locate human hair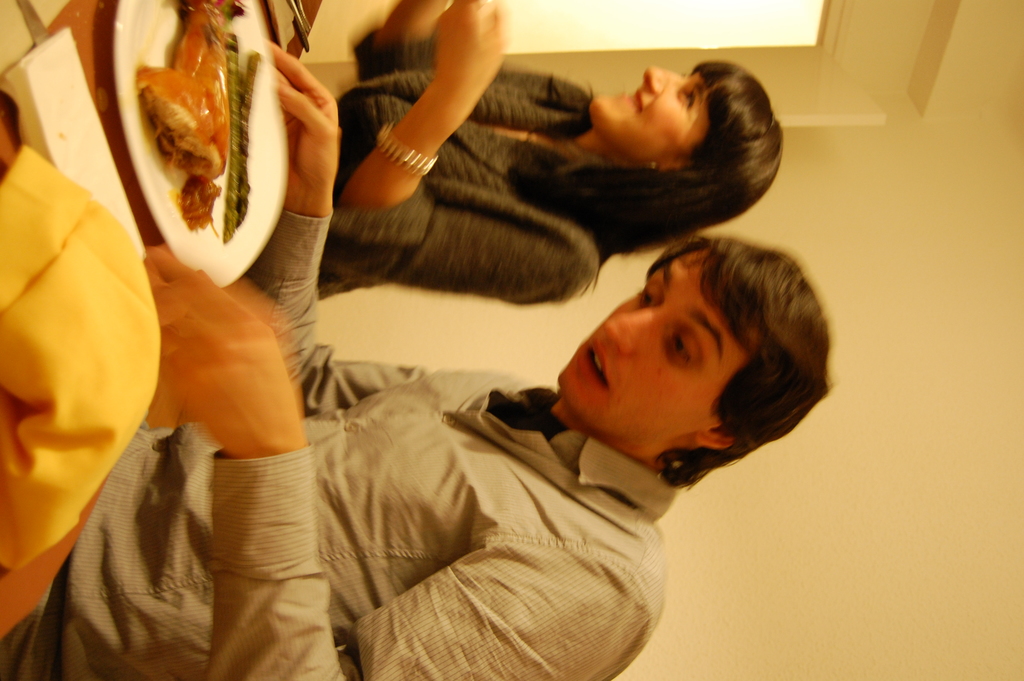
[497, 45, 791, 243]
